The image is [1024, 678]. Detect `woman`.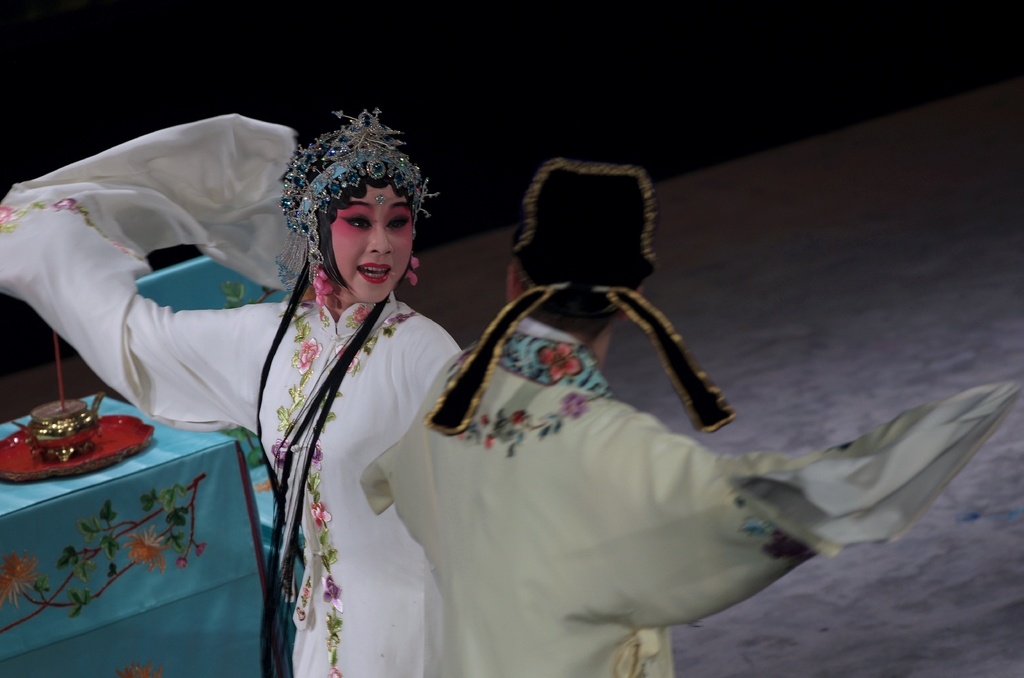
Detection: bbox(0, 99, 461, 677).
